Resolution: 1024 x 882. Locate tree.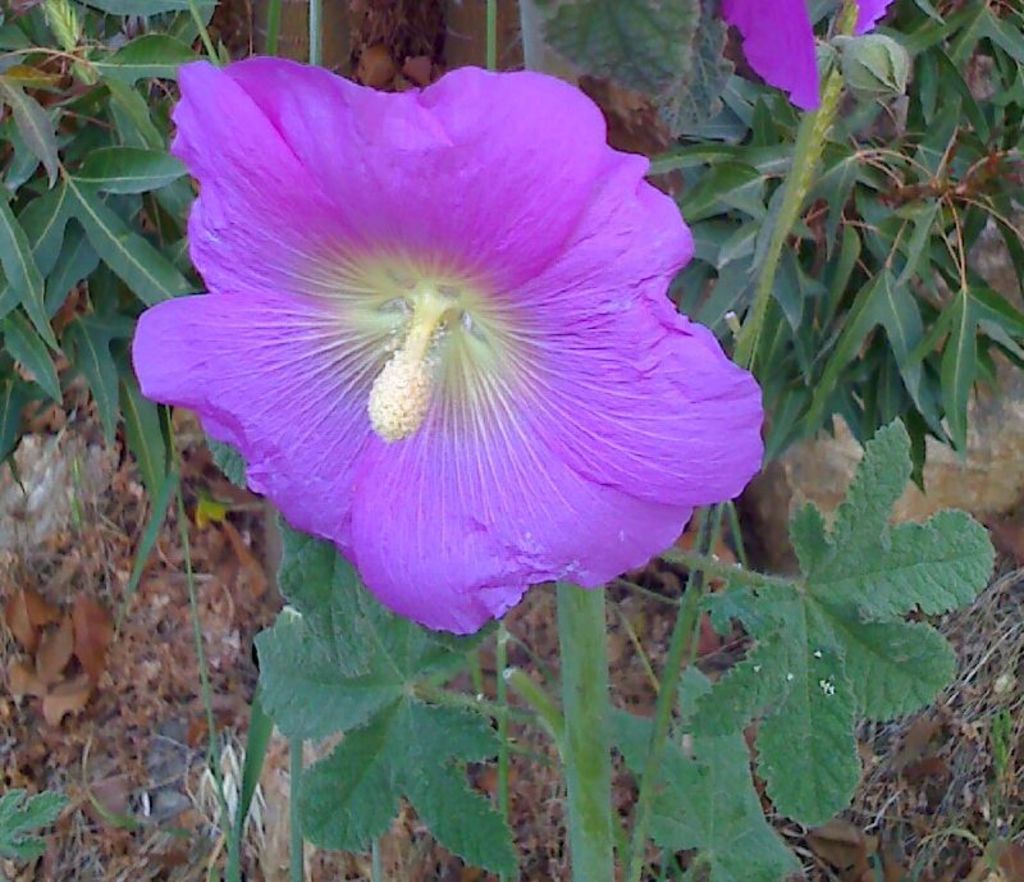
0 0 1023 881.
